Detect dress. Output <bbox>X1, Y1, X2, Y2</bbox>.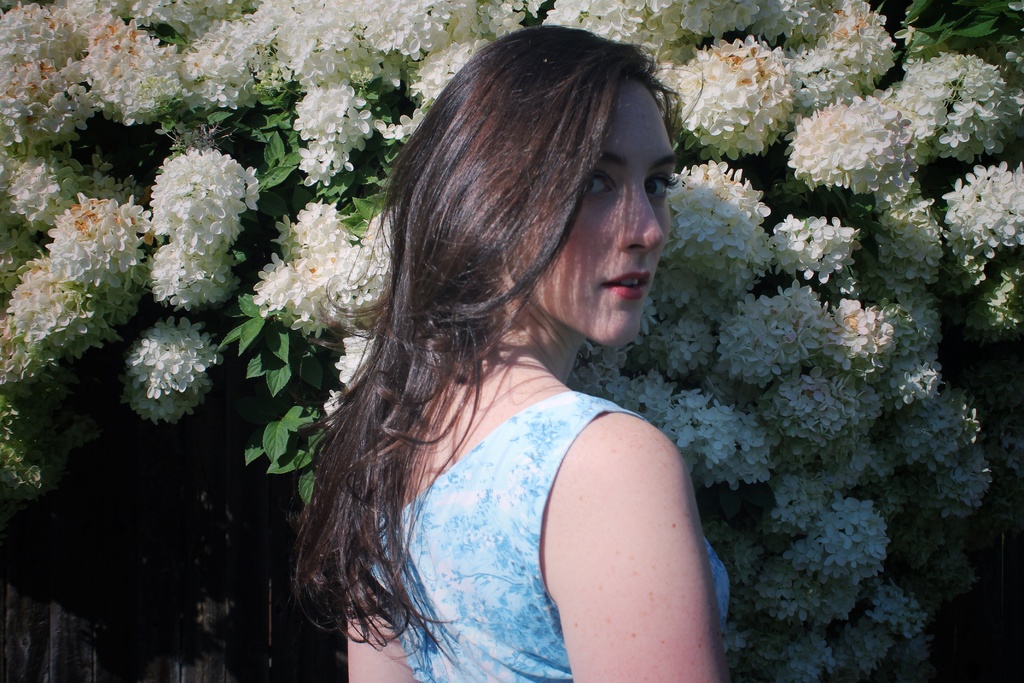
<bbox>370, 388, 732, 682</bbox>.
